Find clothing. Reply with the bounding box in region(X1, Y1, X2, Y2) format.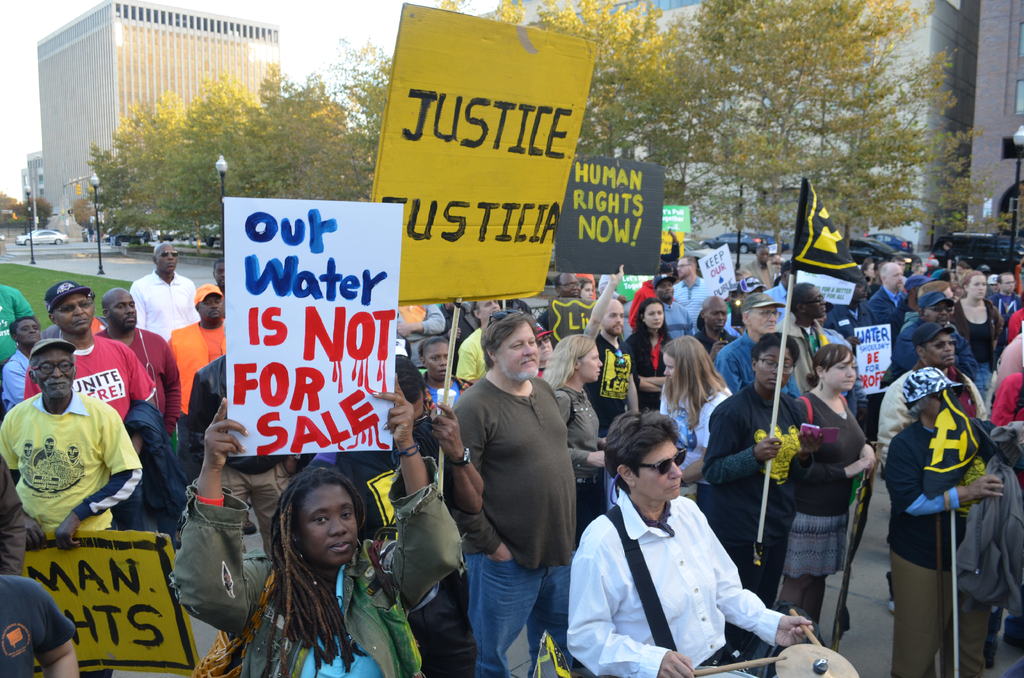
region(95, 325, 182, 455).
